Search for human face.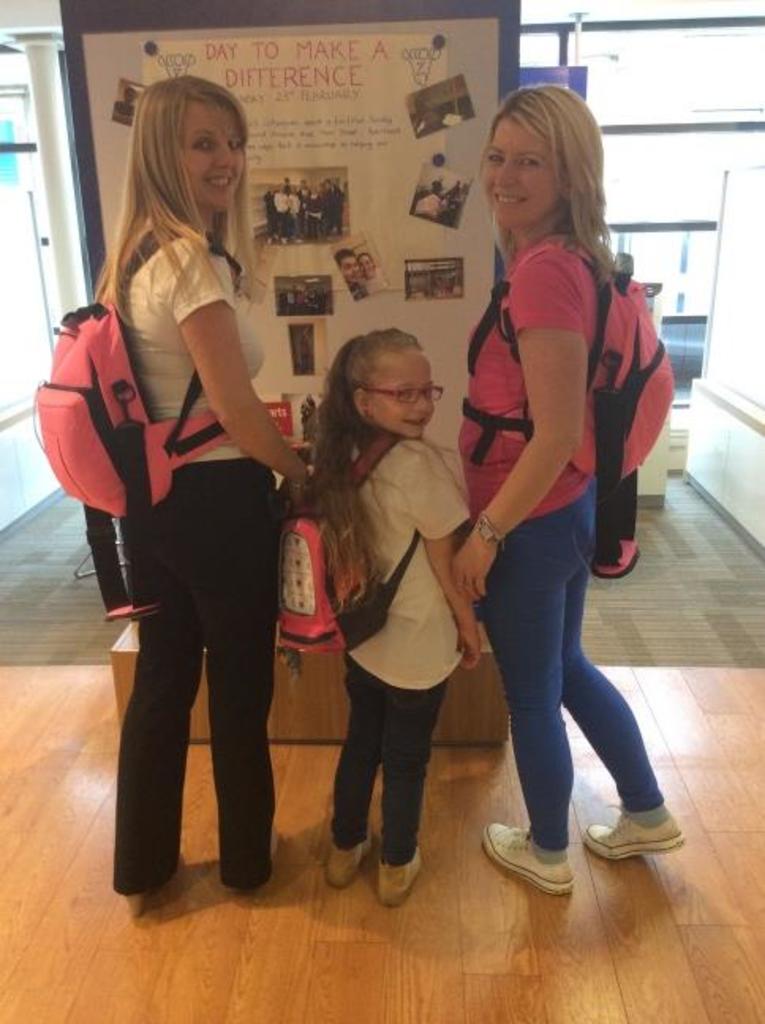
Found at region(362, 340, 435, 438).
